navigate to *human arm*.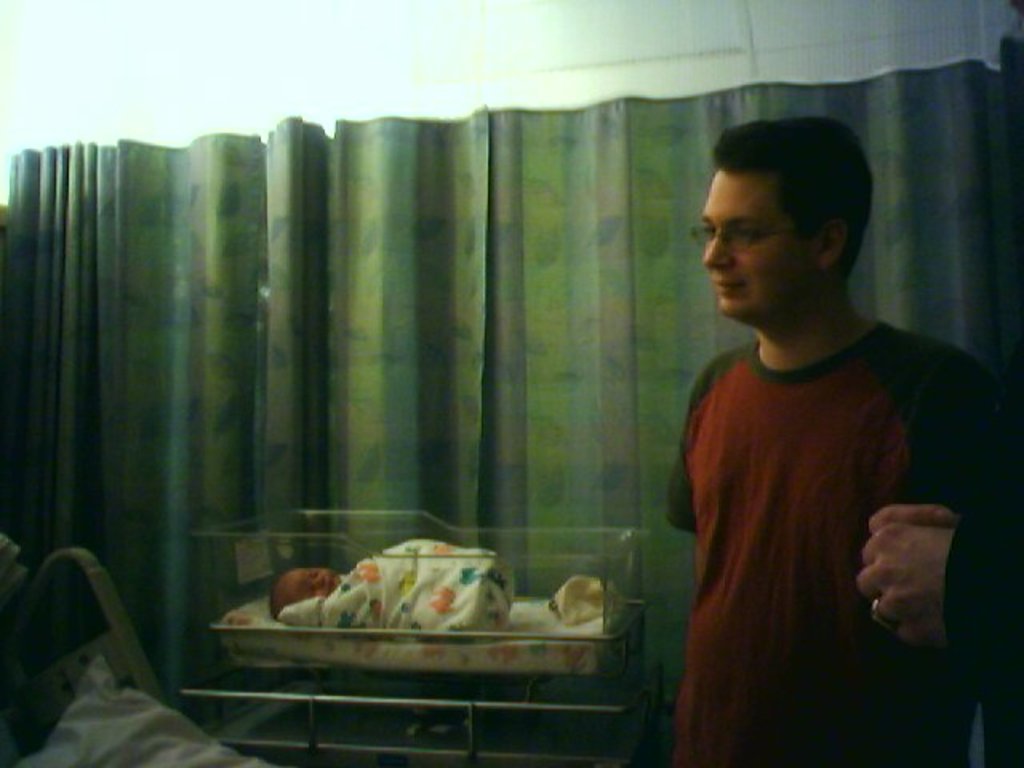
Navigation target: <region>846, 482, 970, 702</region>.
